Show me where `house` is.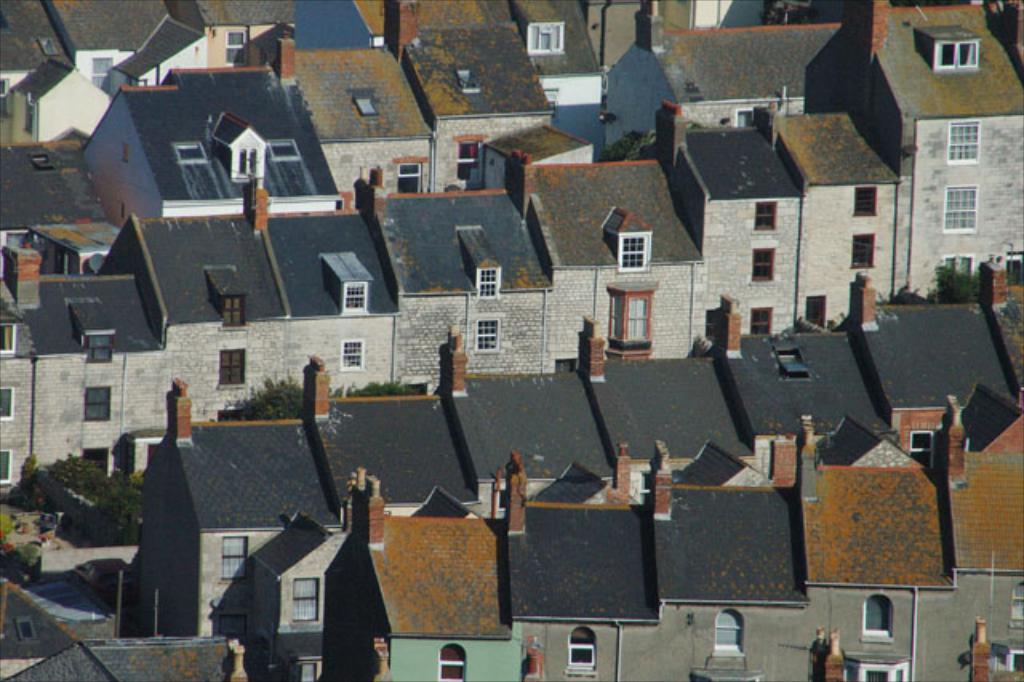
`house` is at pyautogui.locateOnScreen(290, 2, 432, 211).
